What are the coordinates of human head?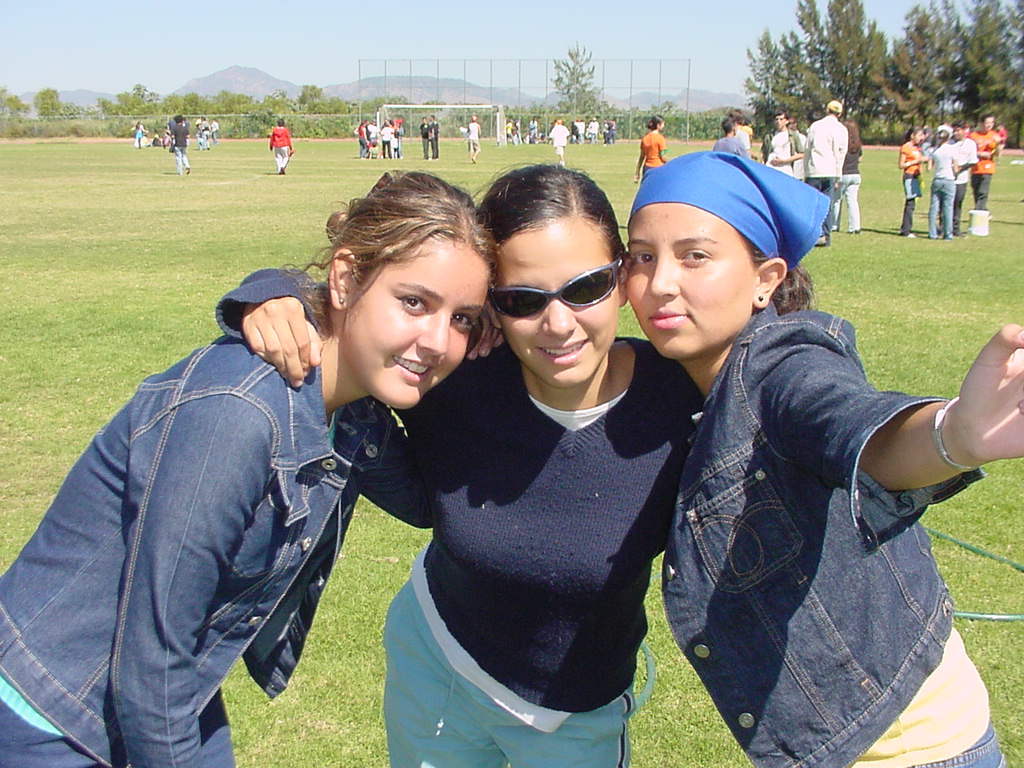
<box>469,115,478,123</box>.
